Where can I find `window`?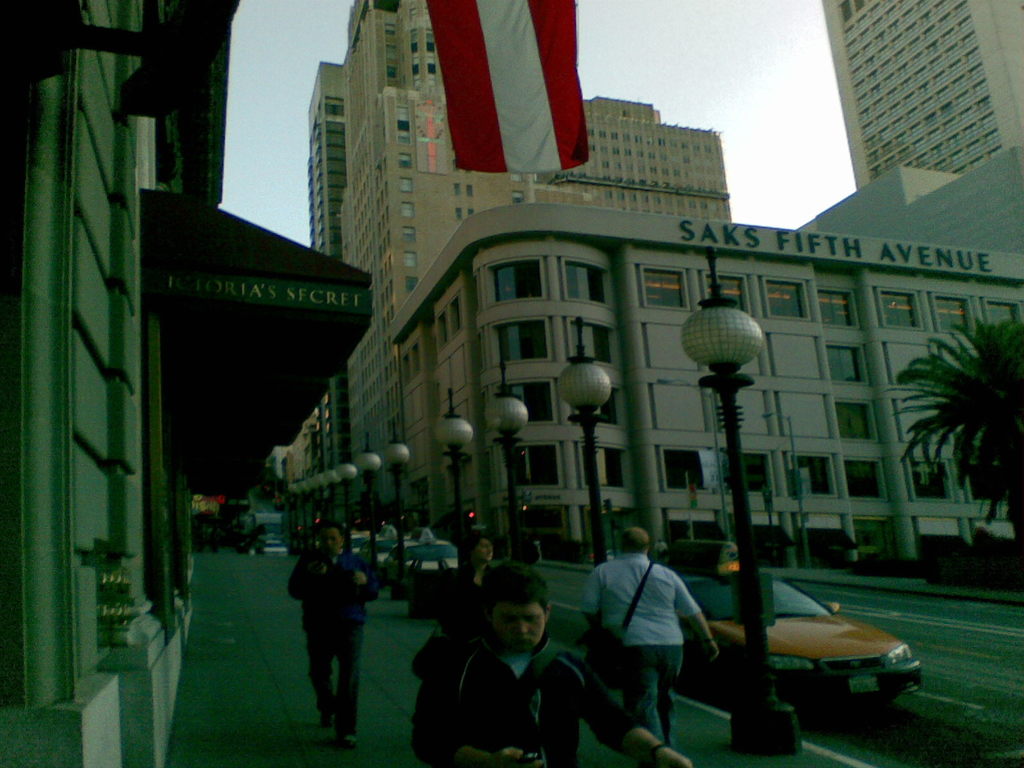
You can find it at bbox=[644, 273, 680, 307].
